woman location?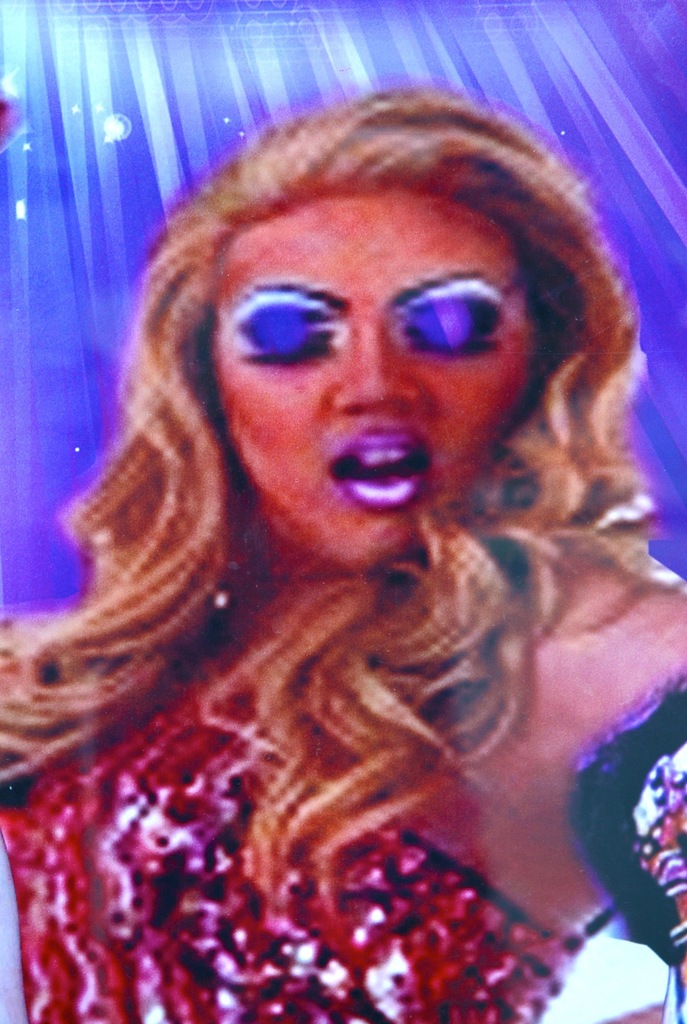
[0,75,686,1005]
